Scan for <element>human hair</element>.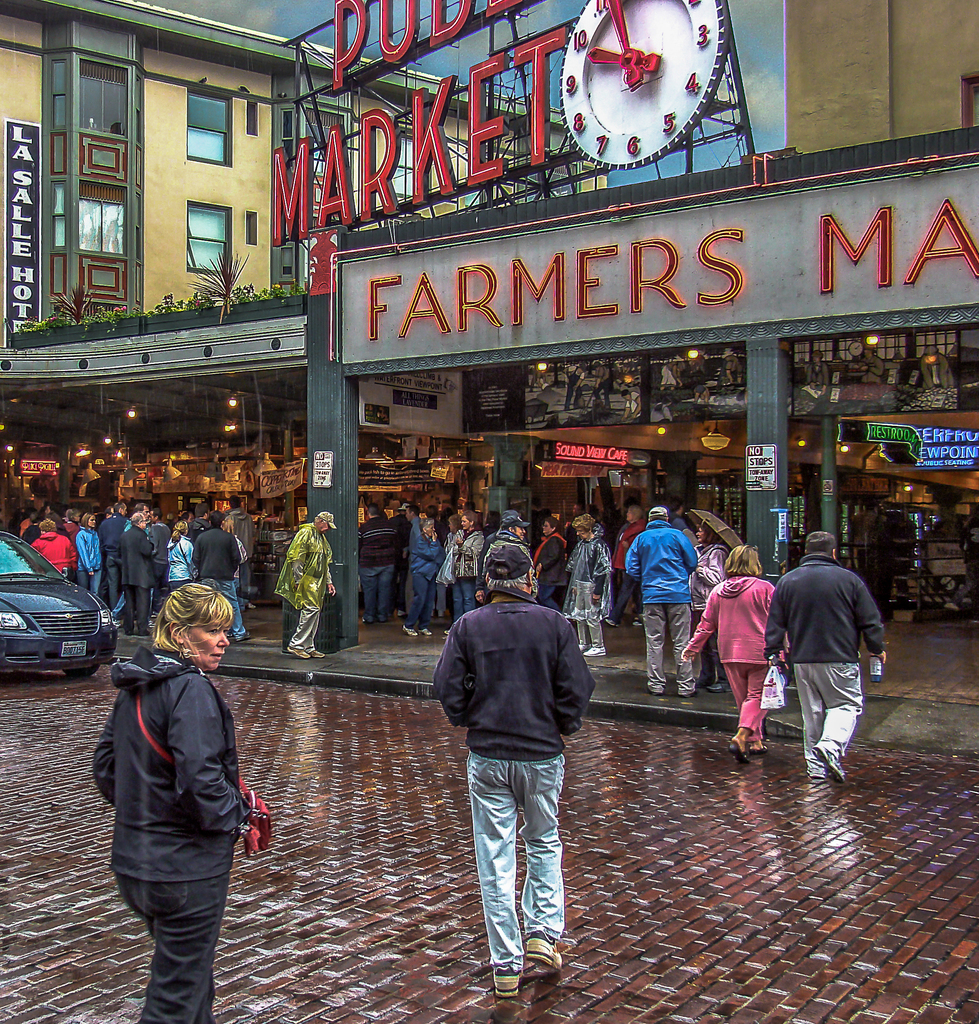
Scan result: 169,521,188,543.
